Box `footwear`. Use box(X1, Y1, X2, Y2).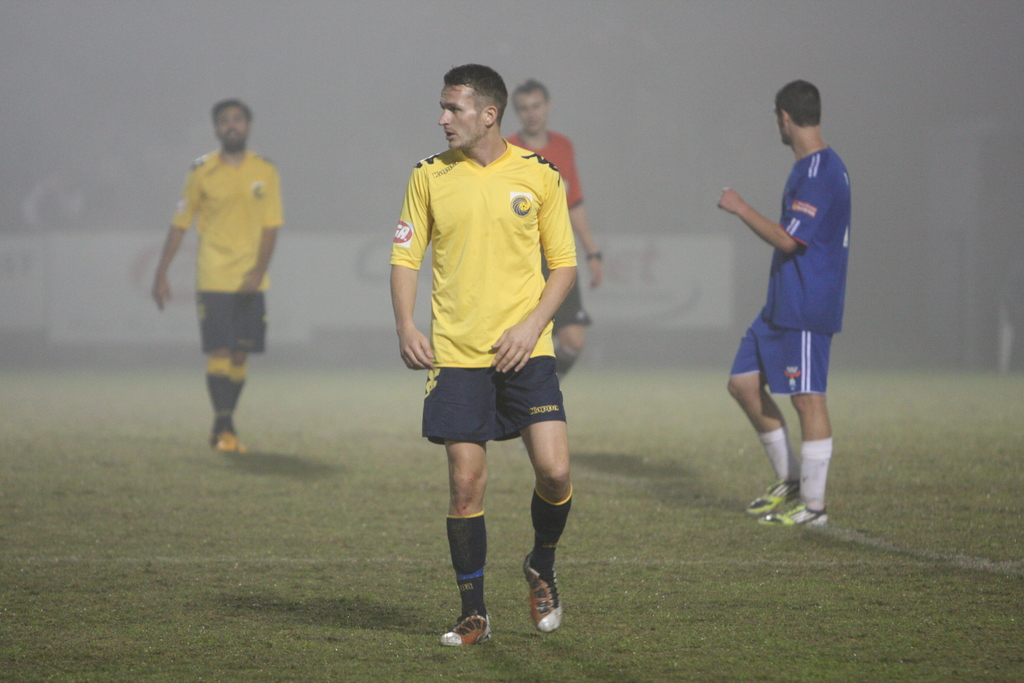
box(445, 604, 491, 643).
